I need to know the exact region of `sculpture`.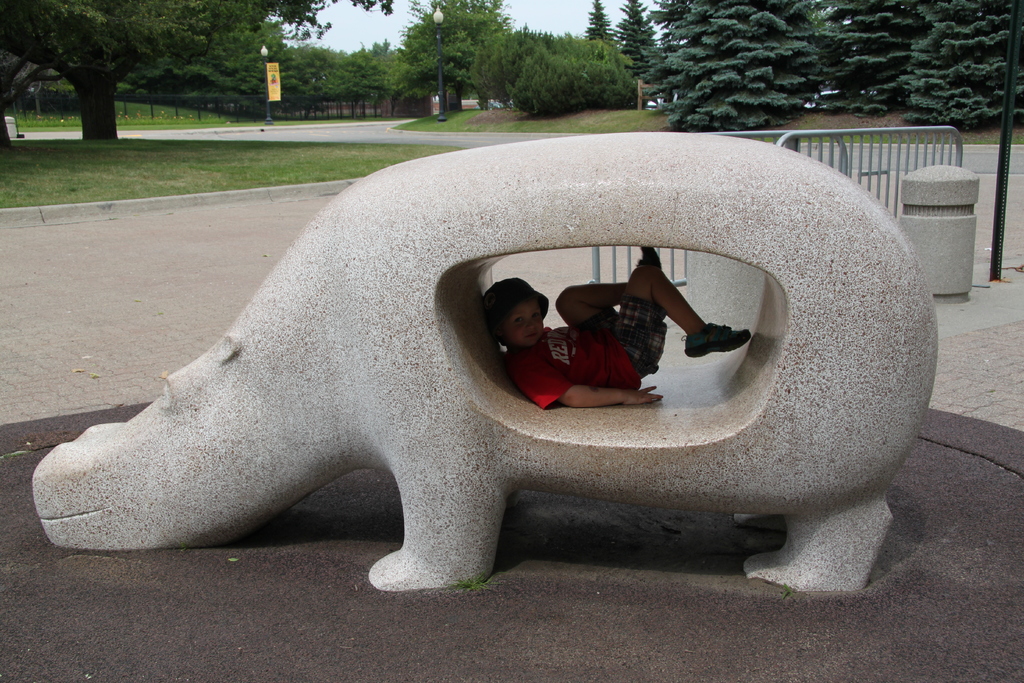
Region: (left=45, top=120, right=915, bottom=582).
